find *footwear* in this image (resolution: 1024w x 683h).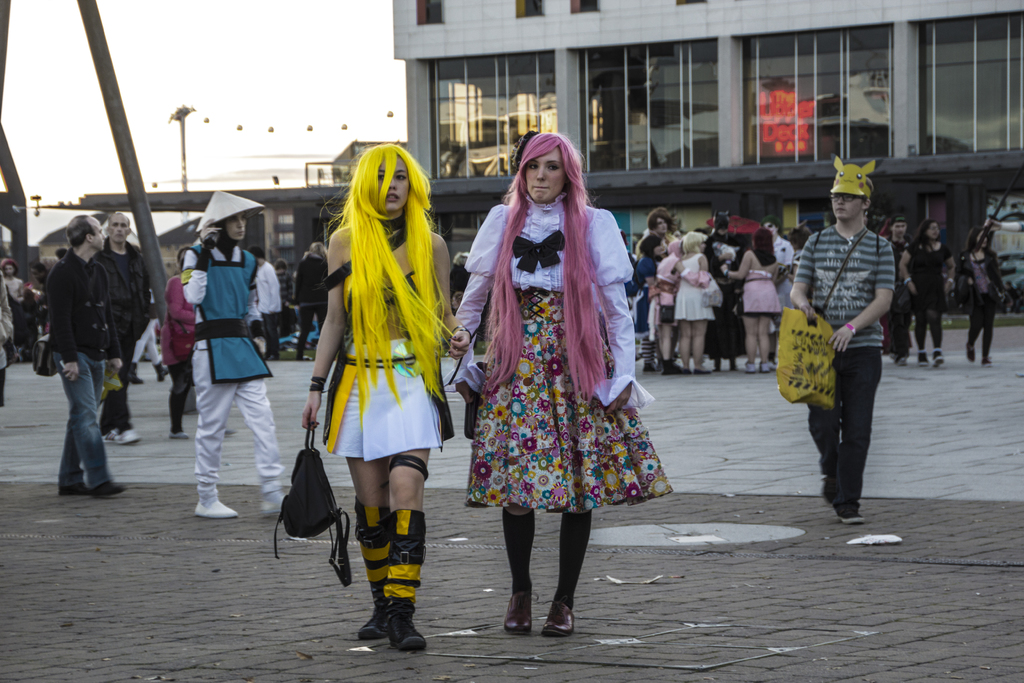
[929,353,947,372].
